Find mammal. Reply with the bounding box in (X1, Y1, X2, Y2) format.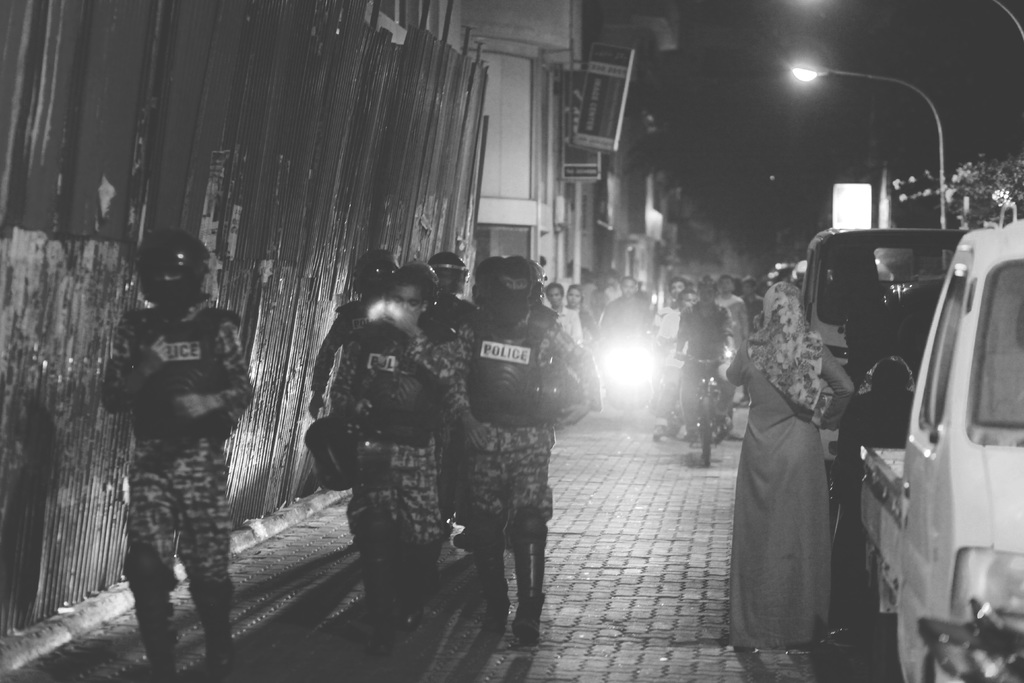
(307, 249, 408, 552).
